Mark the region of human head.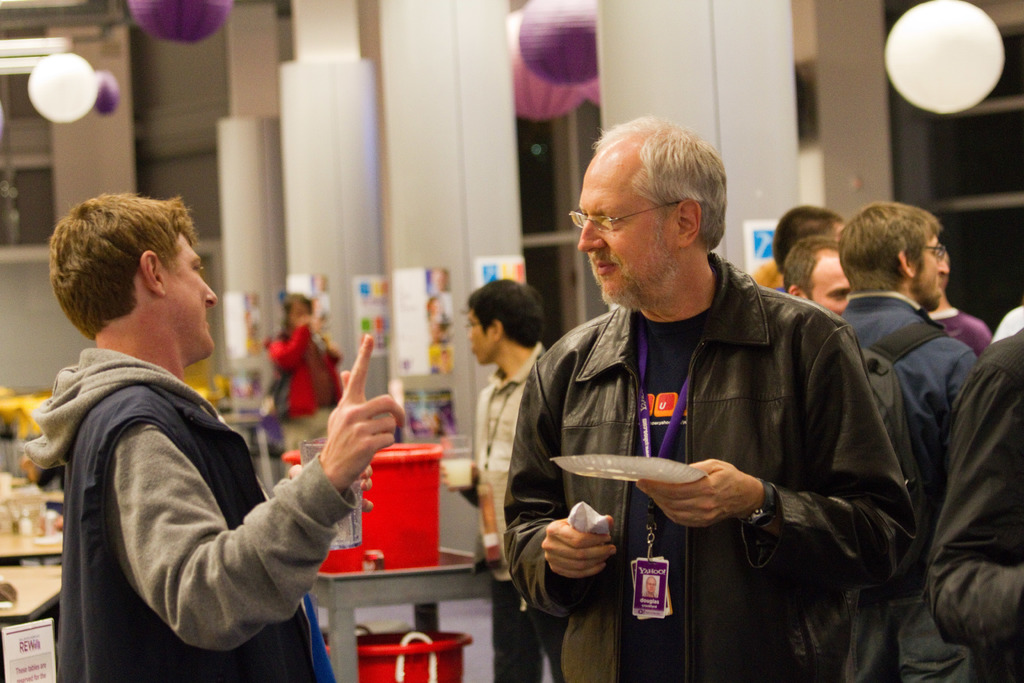
Region: <bbox>578, 115, 728, 308</bbox>.
